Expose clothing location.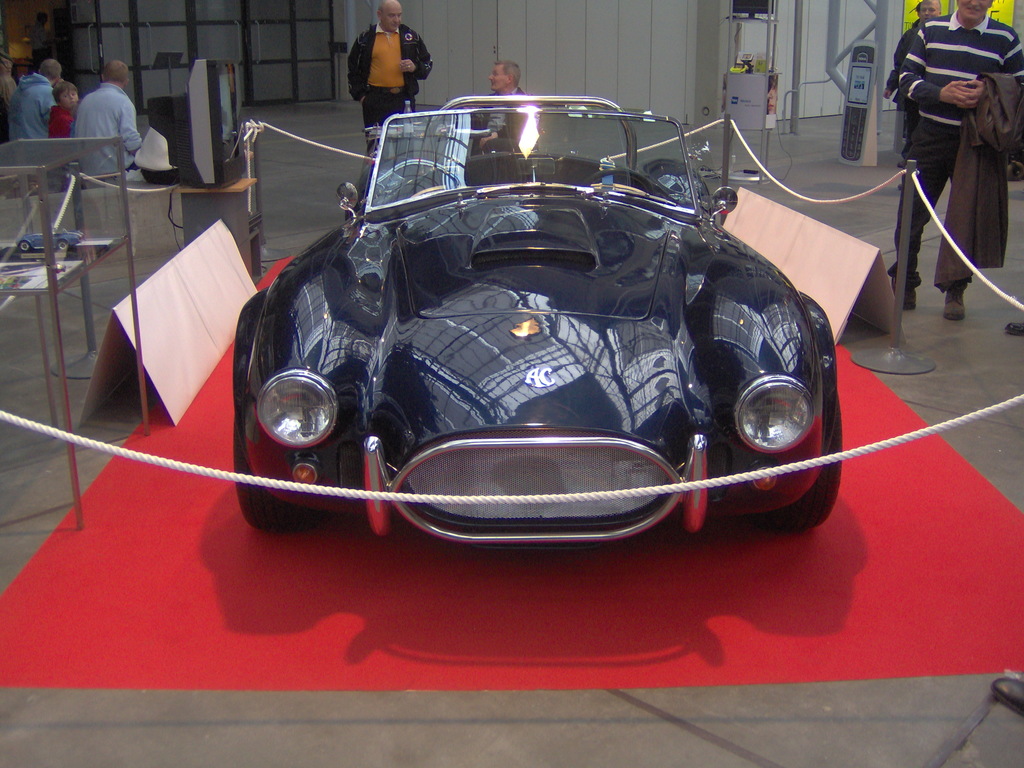
Exposed at l=0, t=76, r=24, b=101.
